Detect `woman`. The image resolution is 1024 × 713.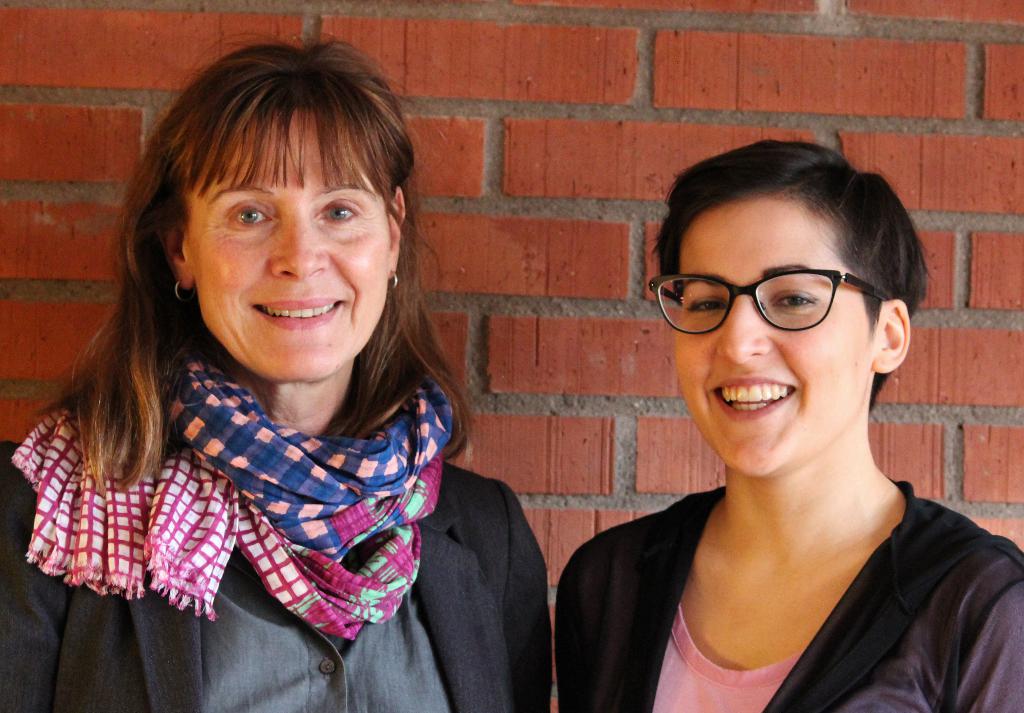
(529, 130, 1020, 707).
